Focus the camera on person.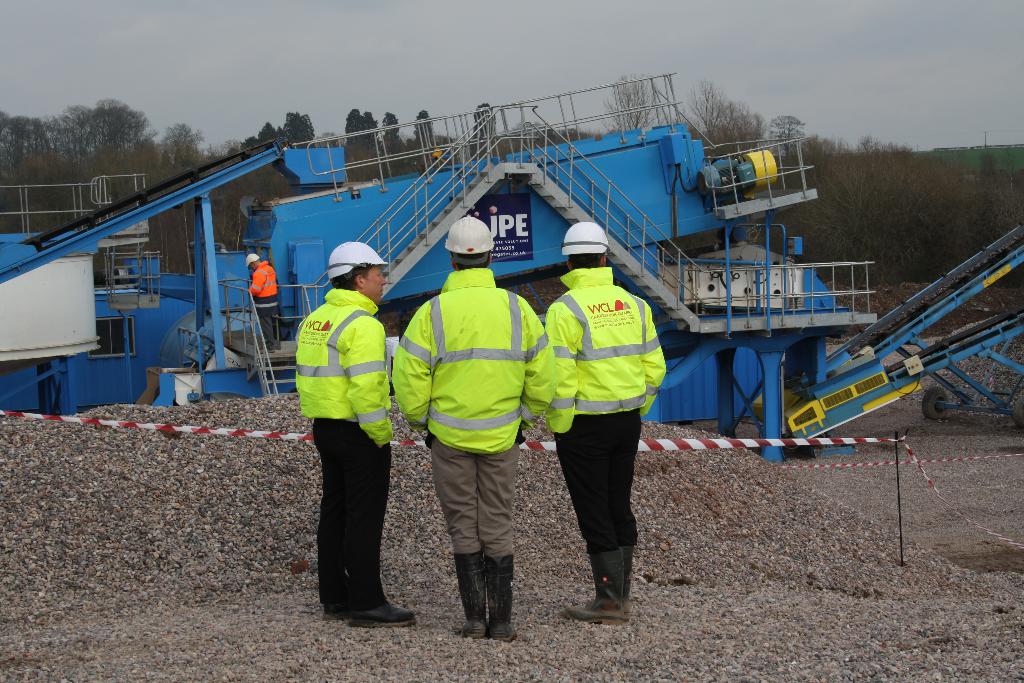
Focus region: (241,249,278,354).
